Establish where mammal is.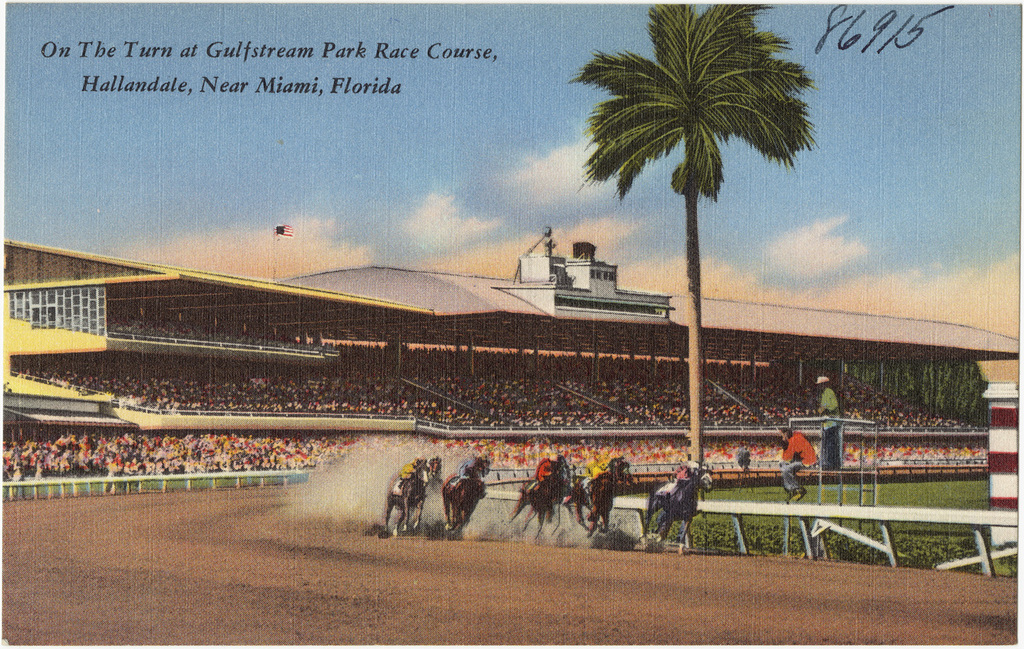
Established at 383 461 425 532.
